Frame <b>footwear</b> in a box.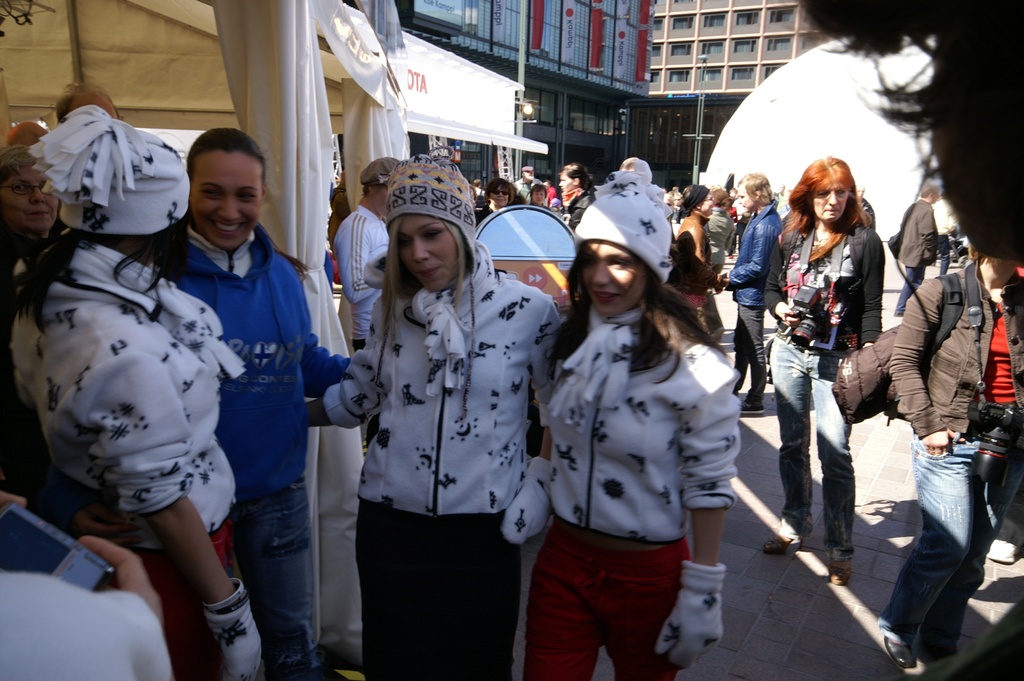
[x1=820, y1=550, x2=860, y2=590].
